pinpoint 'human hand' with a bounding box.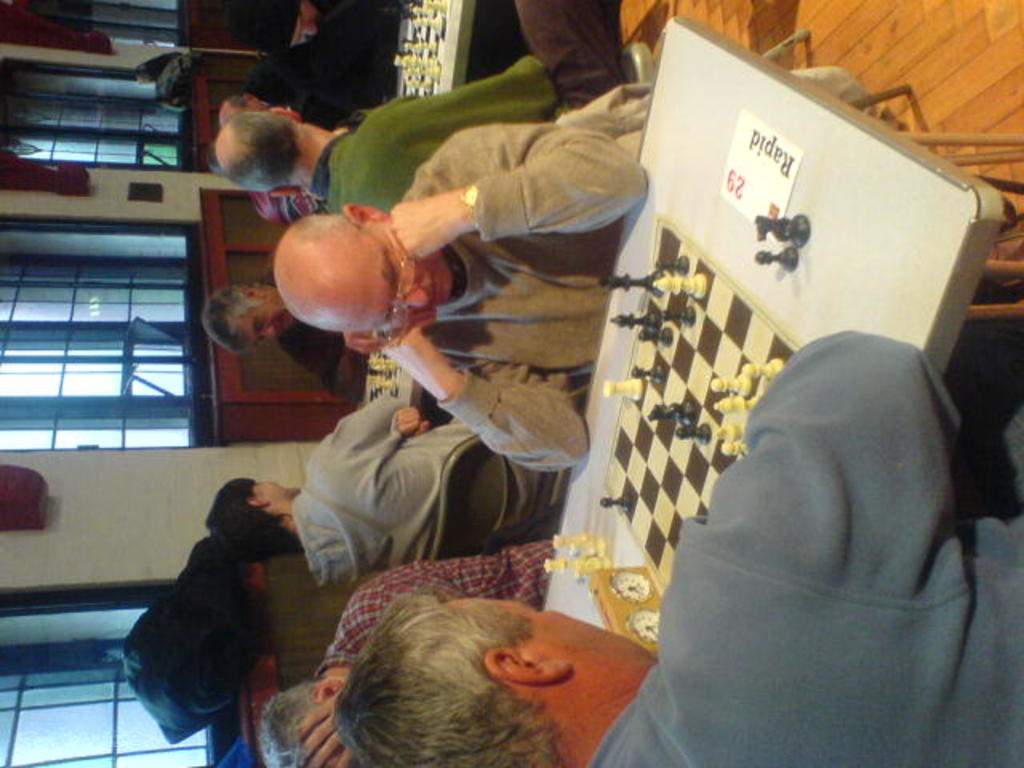
296:682:357:766.
